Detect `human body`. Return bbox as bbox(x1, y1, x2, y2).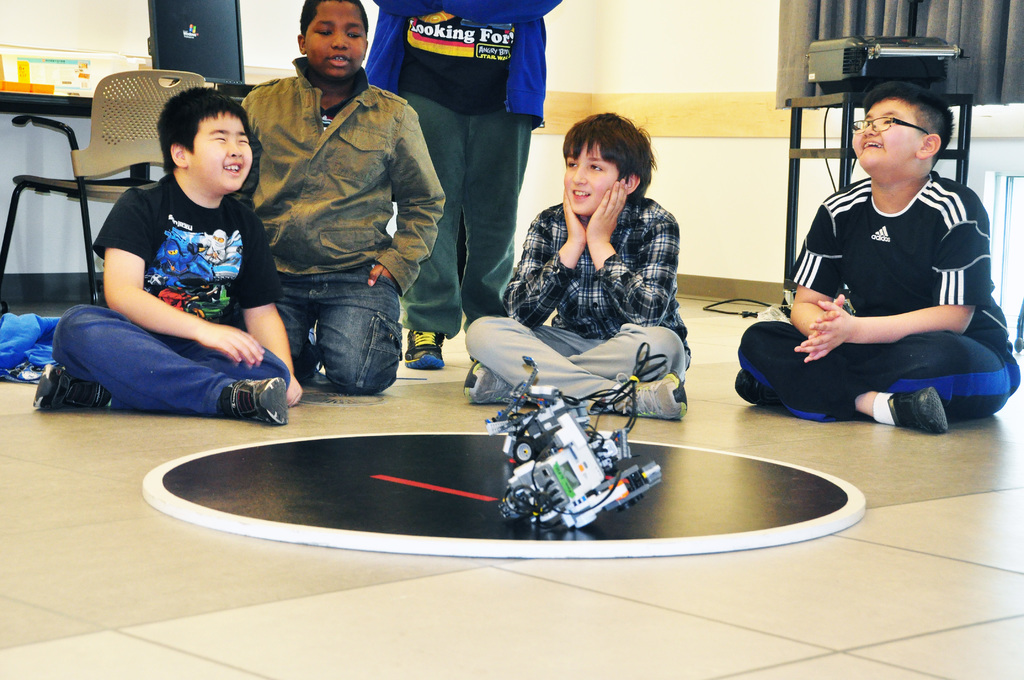
bbox(467, 198, 695, 421).
